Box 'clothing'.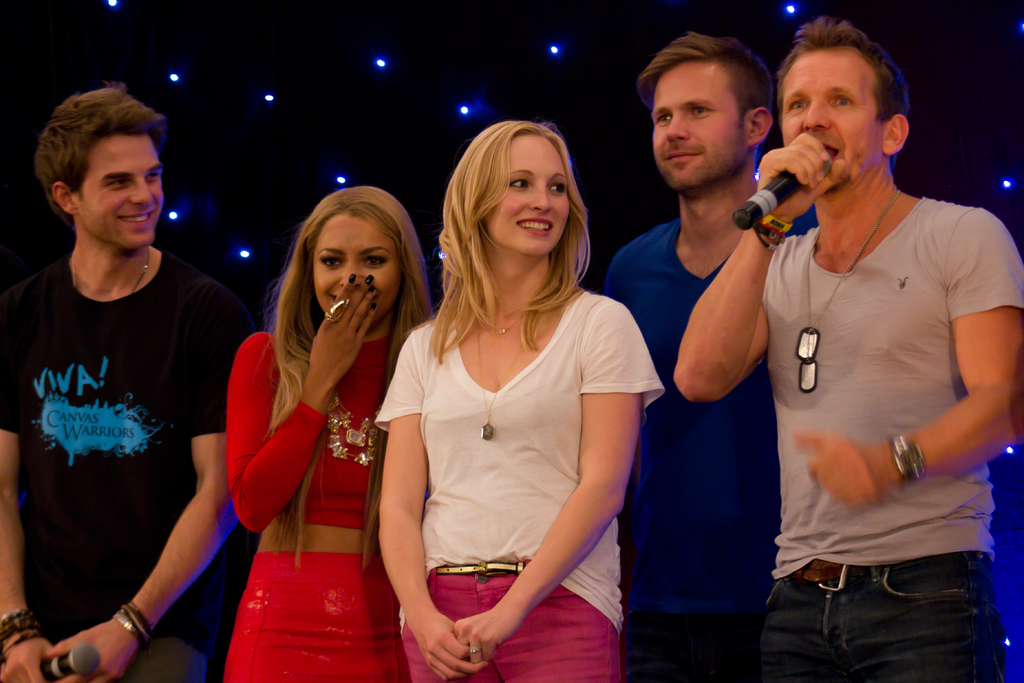
372:286:660:682.
